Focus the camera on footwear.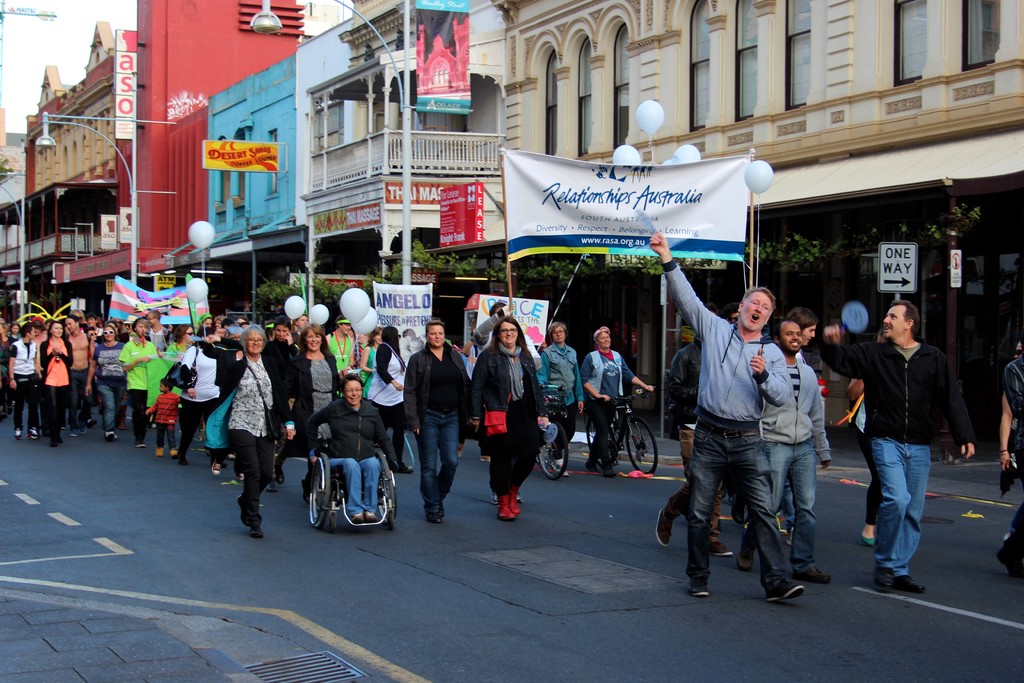
Focus region: locate(210, 461, 223, 476).
